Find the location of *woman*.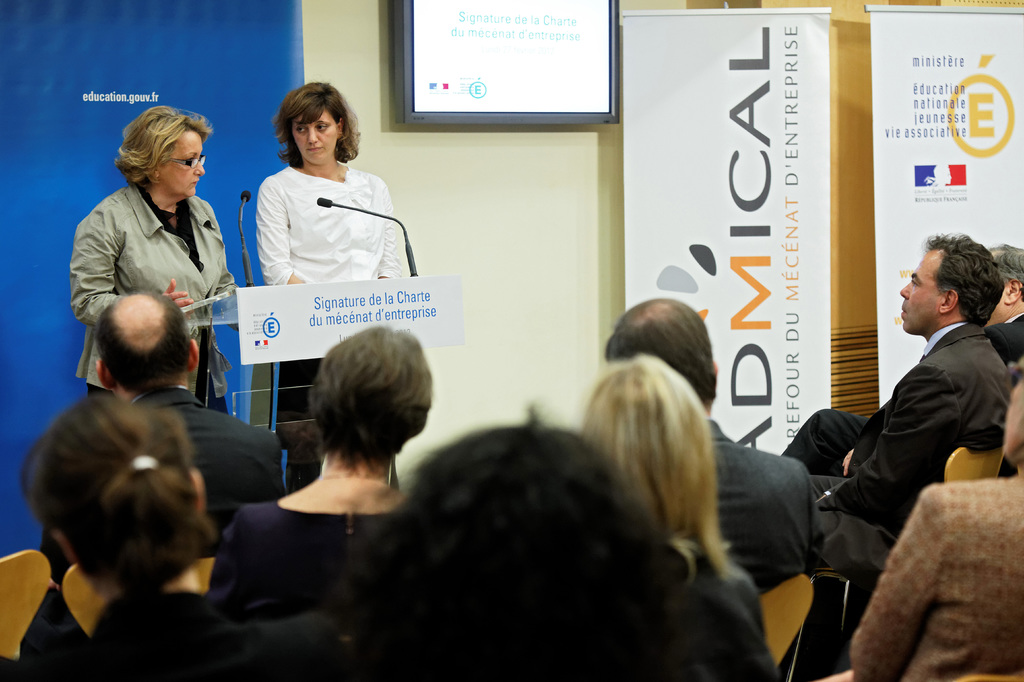
Location: 210,321,428,619.
